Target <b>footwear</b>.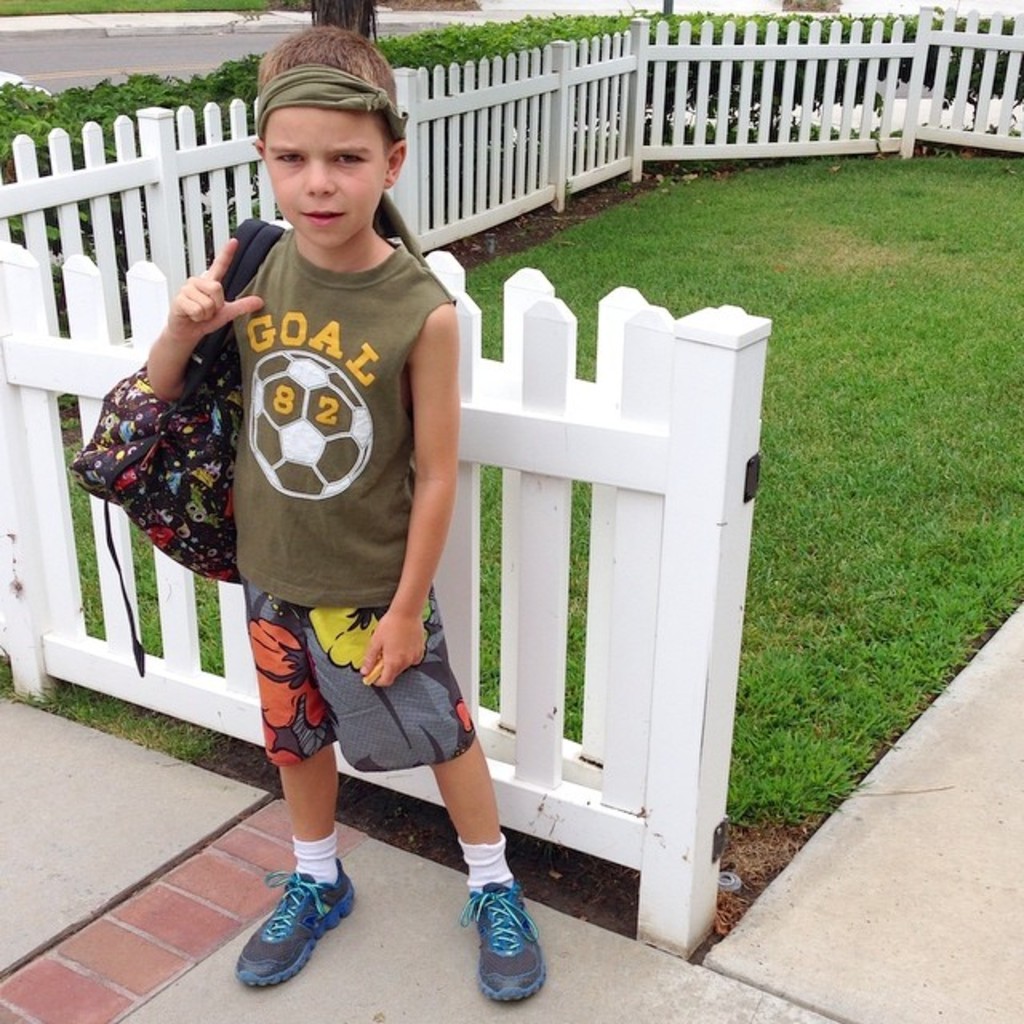
Target region: {"x1": 235, "y1": 875, "x2": 350, "y2": 992}.
